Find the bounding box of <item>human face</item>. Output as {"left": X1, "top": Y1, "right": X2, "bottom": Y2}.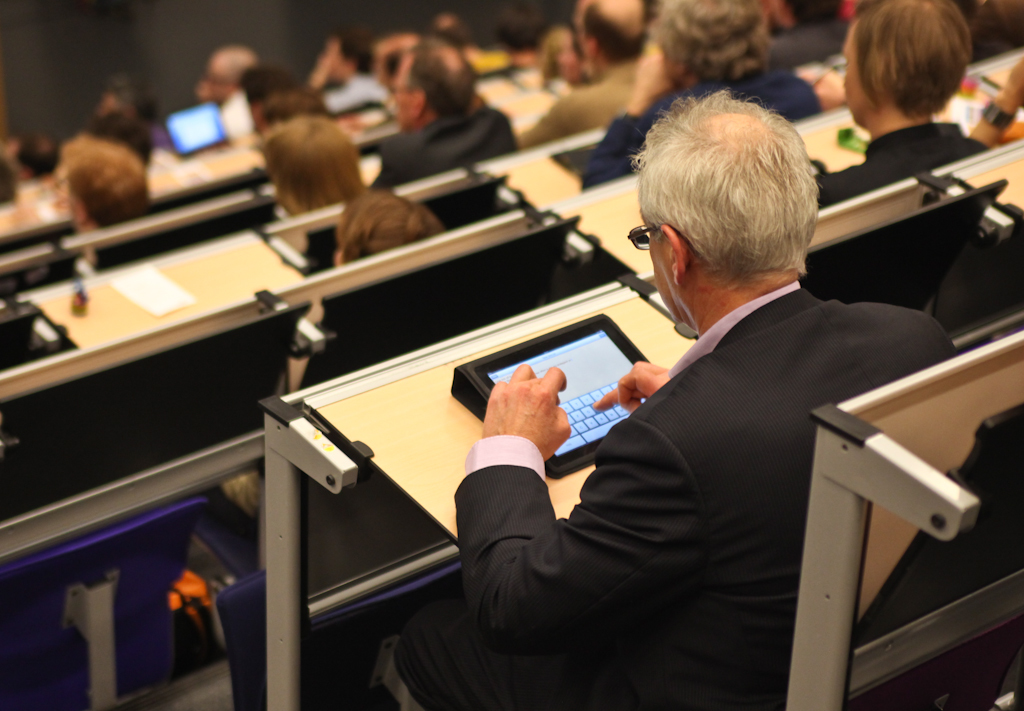
{"left": 646, "top": 225, "right": 675, "bottom": 322}.
